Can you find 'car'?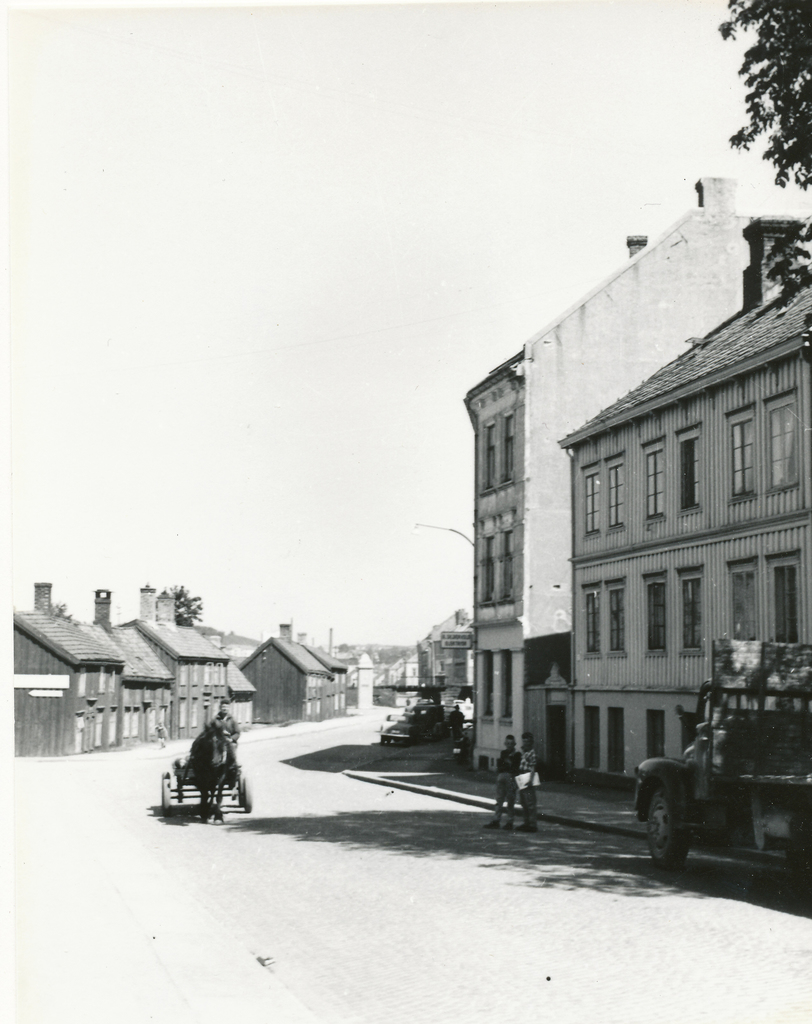
Yes, bounding box: [626,700,767,886].
